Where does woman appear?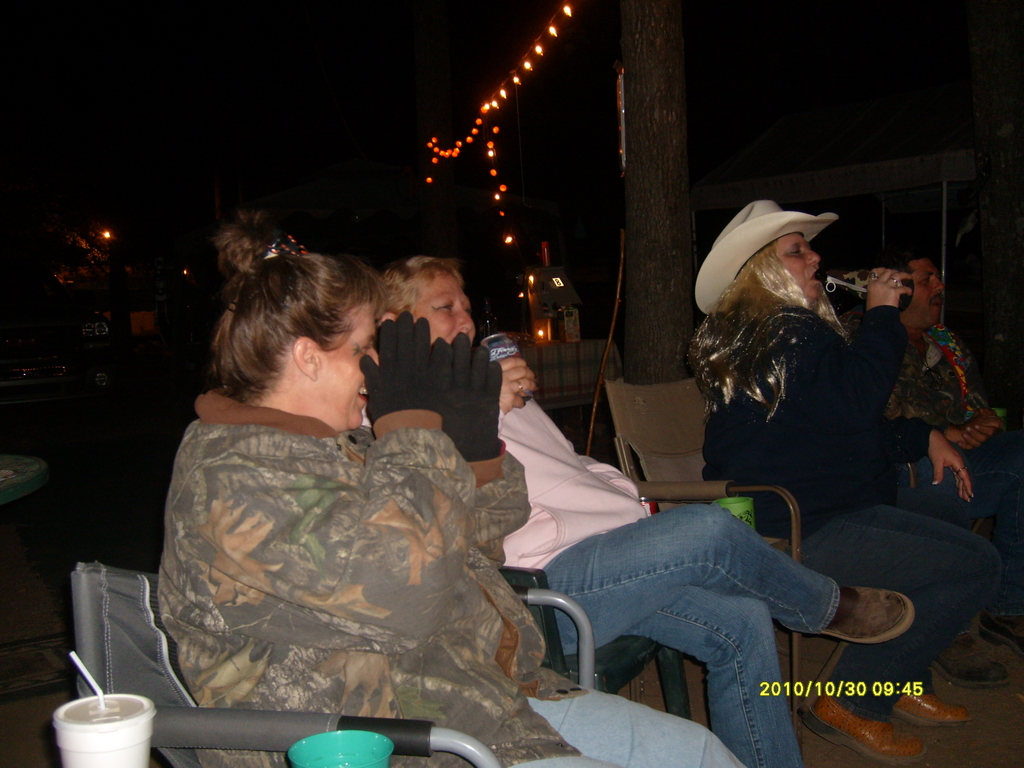
Appears at bbox=(707, 198, 1003, 767).
